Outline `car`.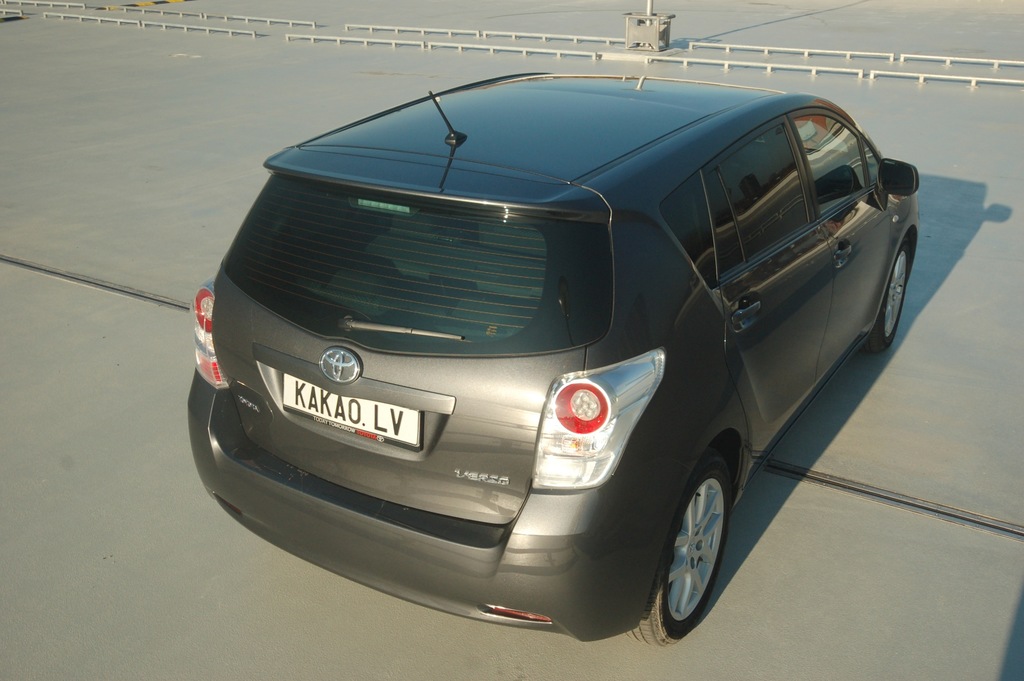
Outline: 188/46/929/652.
